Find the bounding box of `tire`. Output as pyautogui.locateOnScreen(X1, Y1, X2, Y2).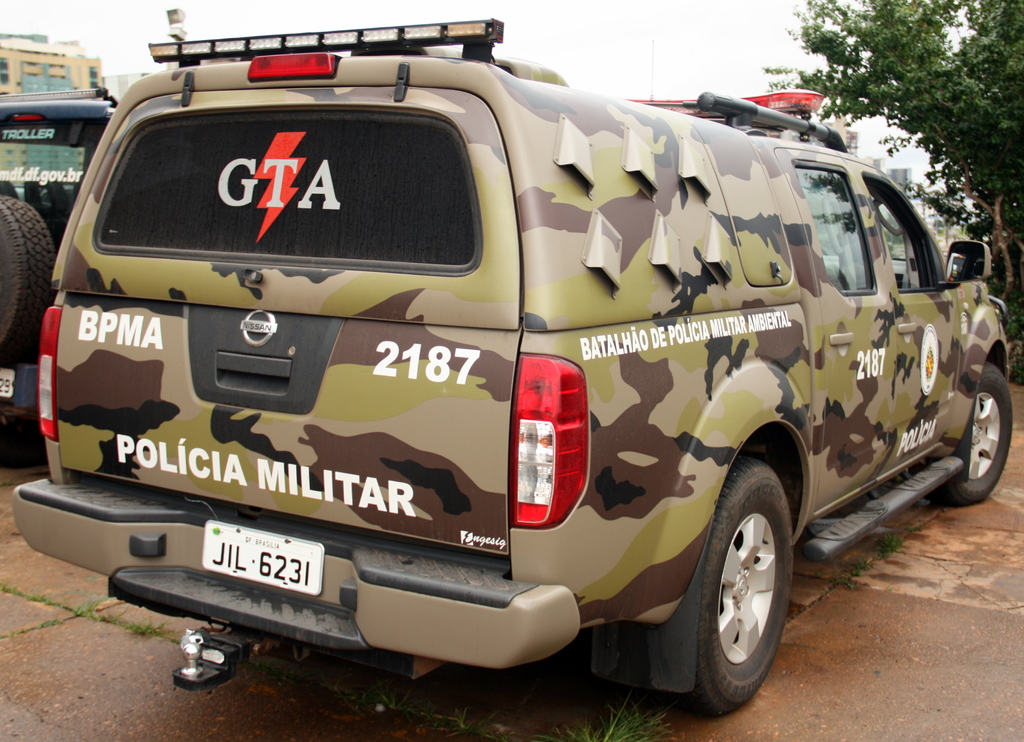
pyautogui.locateOnScreen(0, 198, 61, 350).
